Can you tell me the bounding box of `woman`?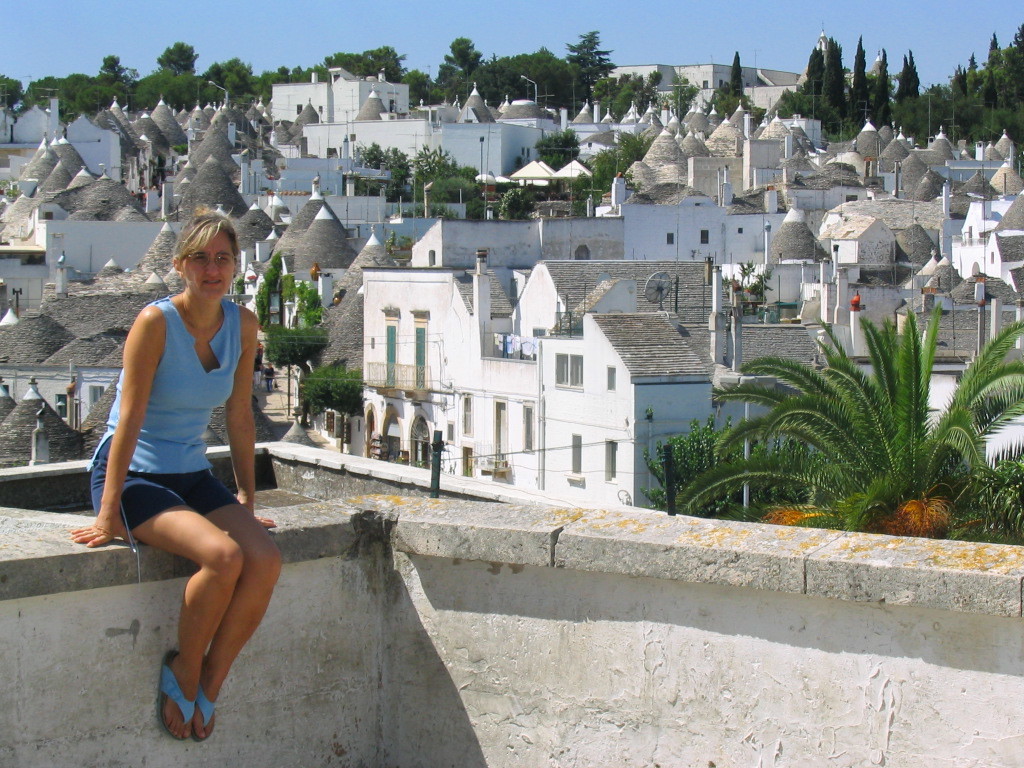
region(74, 211, 286, 740).
